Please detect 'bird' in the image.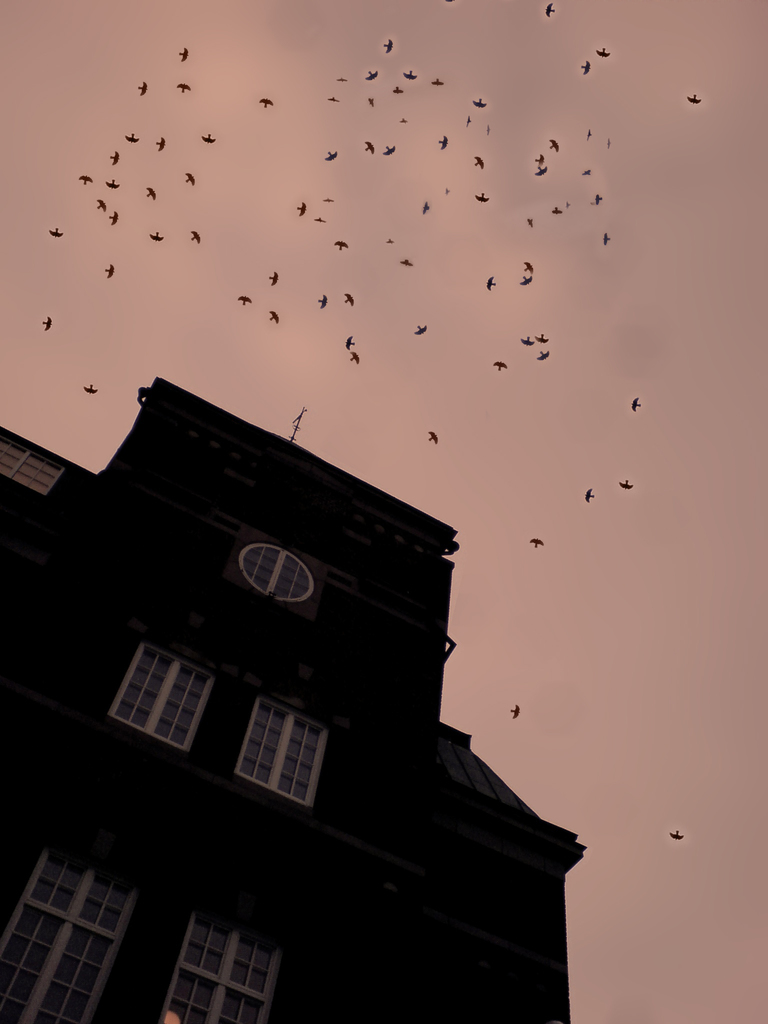
Rect(666, 828, 684, 841).
